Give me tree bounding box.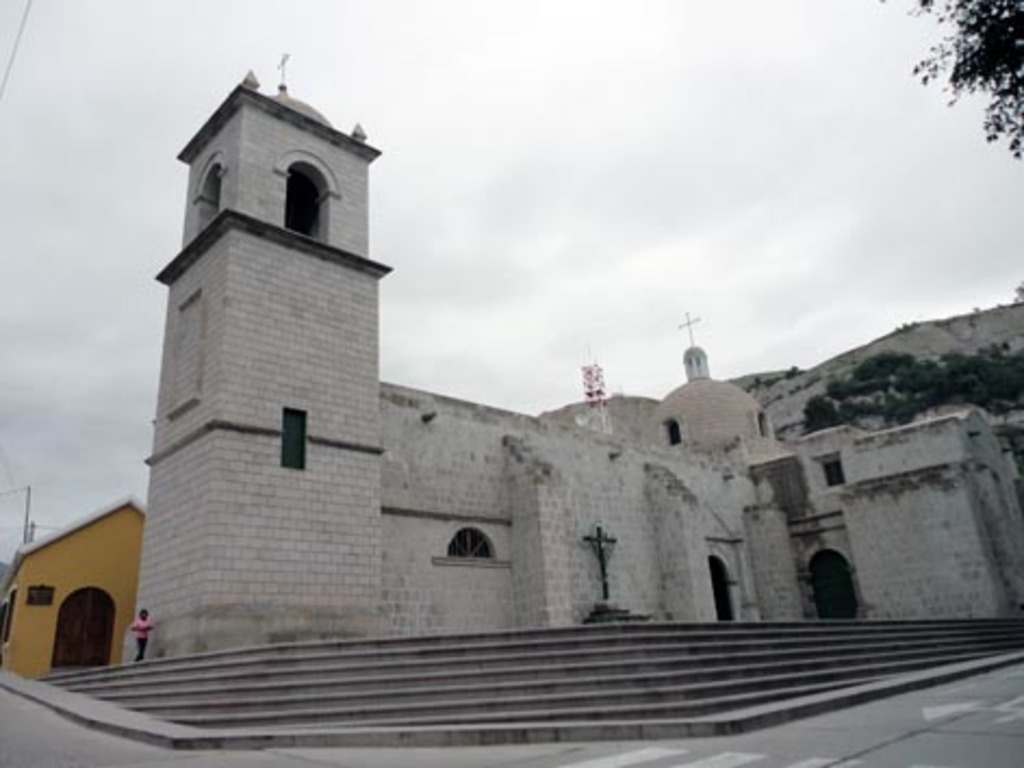
{"left": 822, "top": 341, "right": 887, "bottom": 386}.
